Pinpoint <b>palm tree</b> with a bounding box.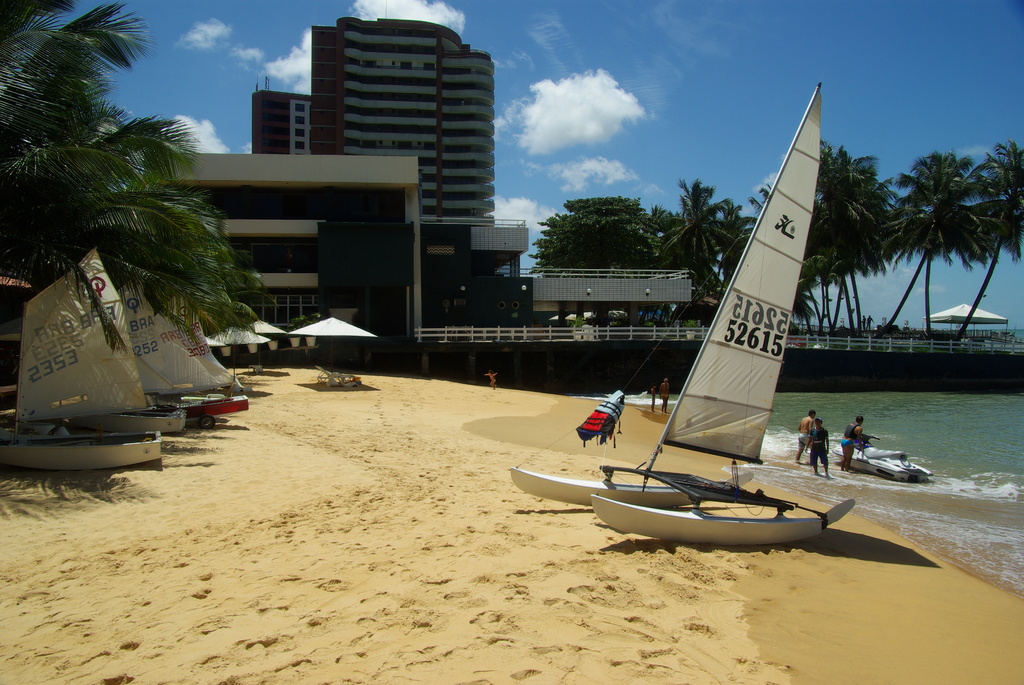
<region>0, 0, 280, 360</region>.
